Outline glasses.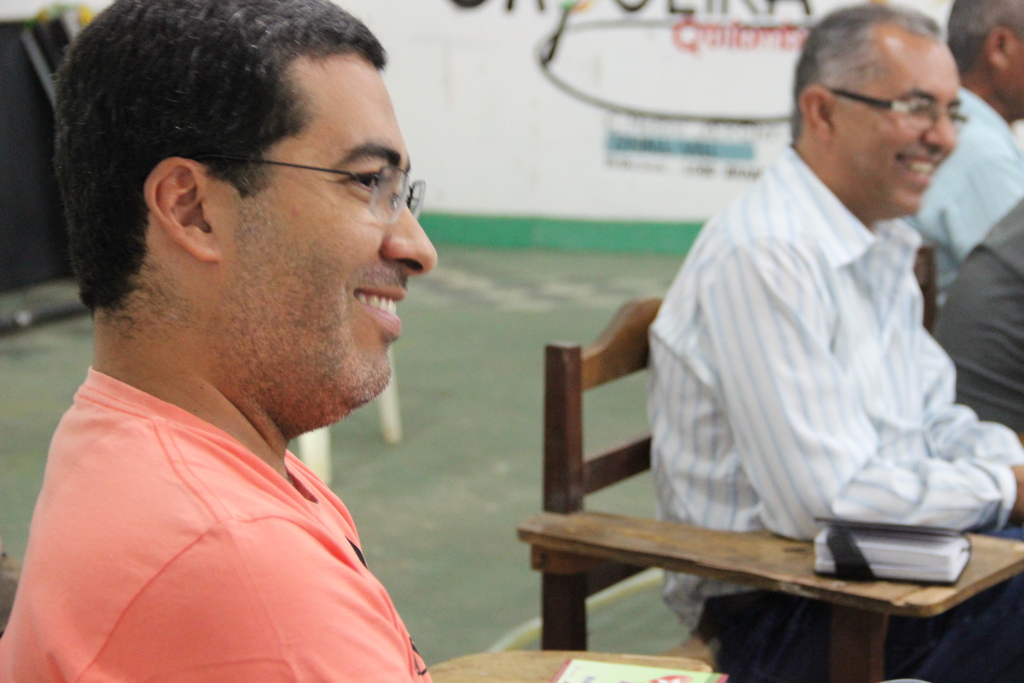
Outline: x1=193, y1=157, x2=432, y2=231.
